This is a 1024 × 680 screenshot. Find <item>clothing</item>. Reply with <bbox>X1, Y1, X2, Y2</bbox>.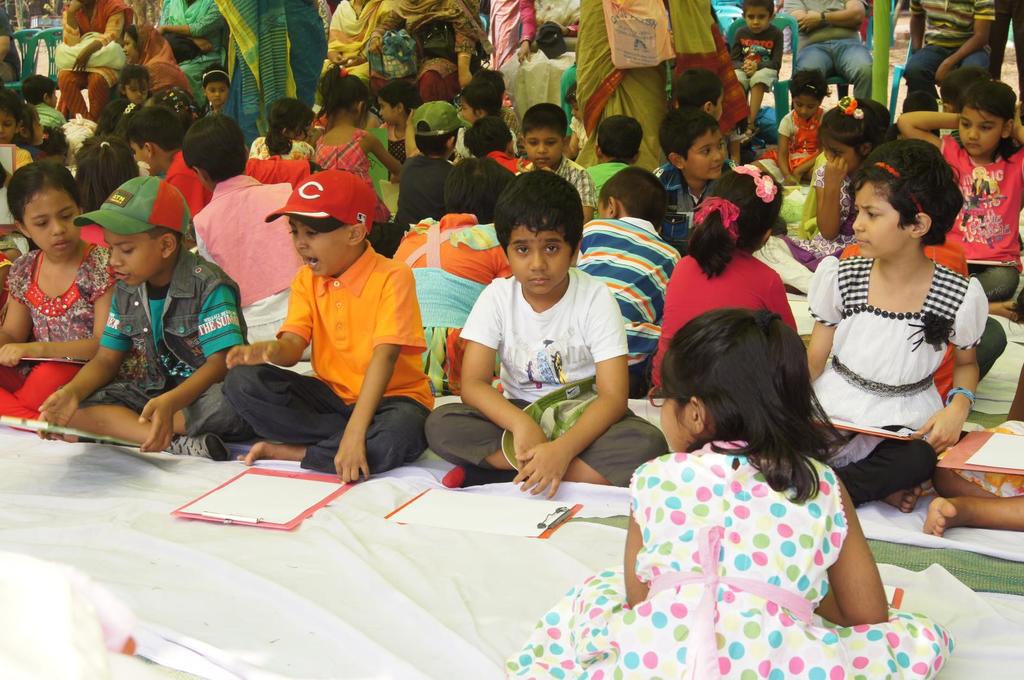
<bbox>78, 244, 253, 436</bbox>.
